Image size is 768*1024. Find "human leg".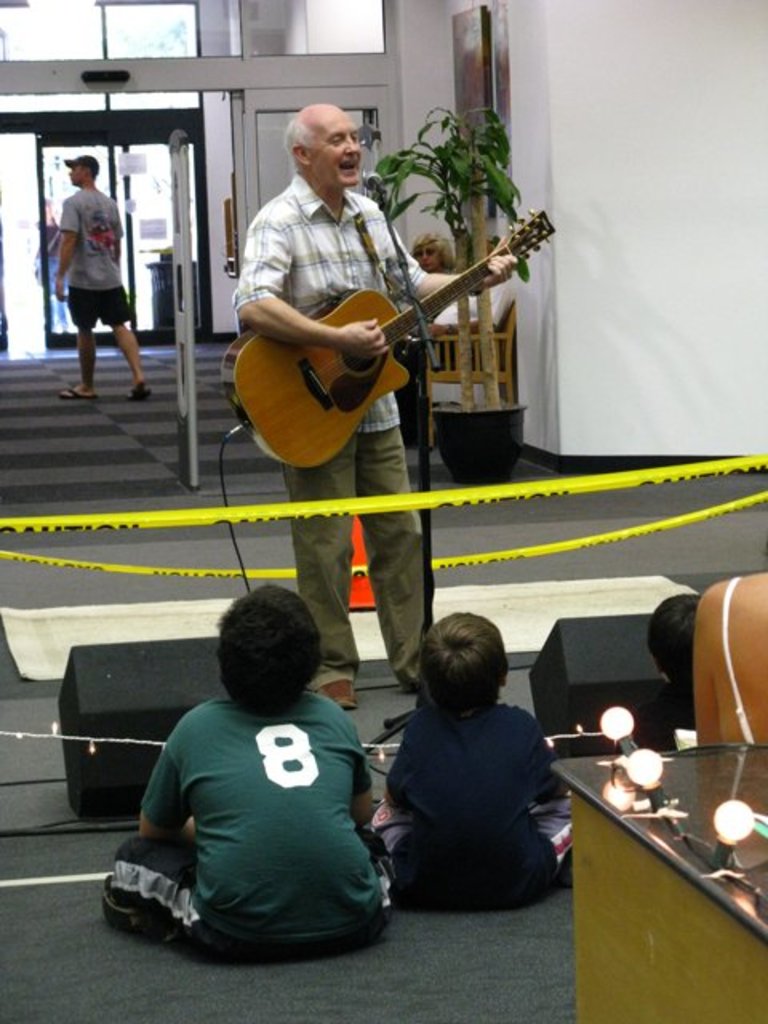
(left=110, top=296, right=149, bottom=400).
